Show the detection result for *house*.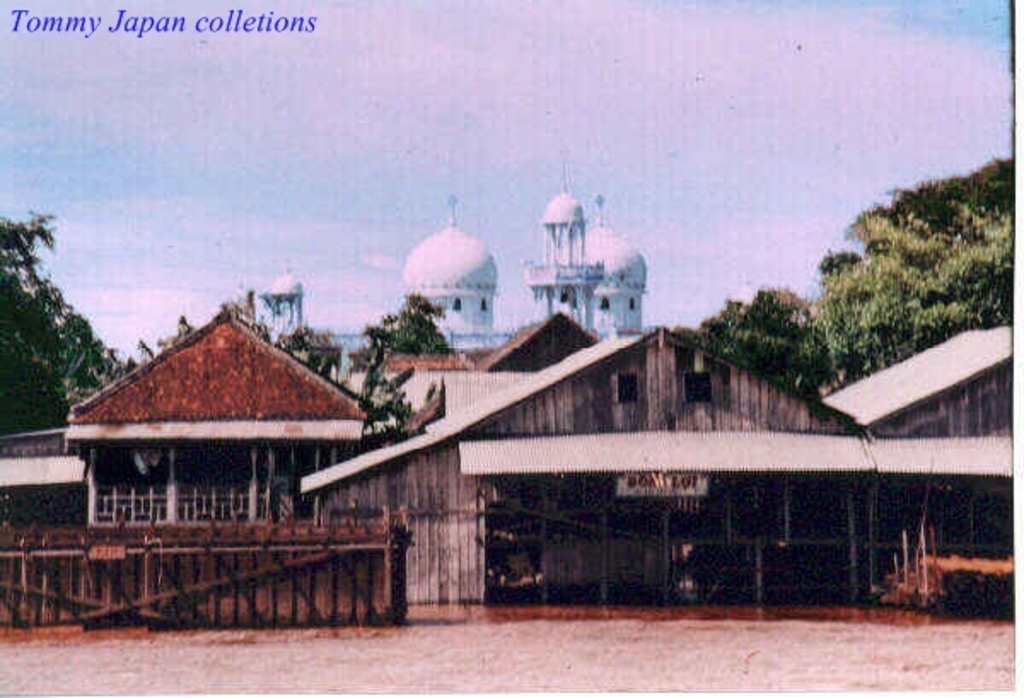
{"x1": 34, "y1": 280, "x2": 379, "y2": 577}.
